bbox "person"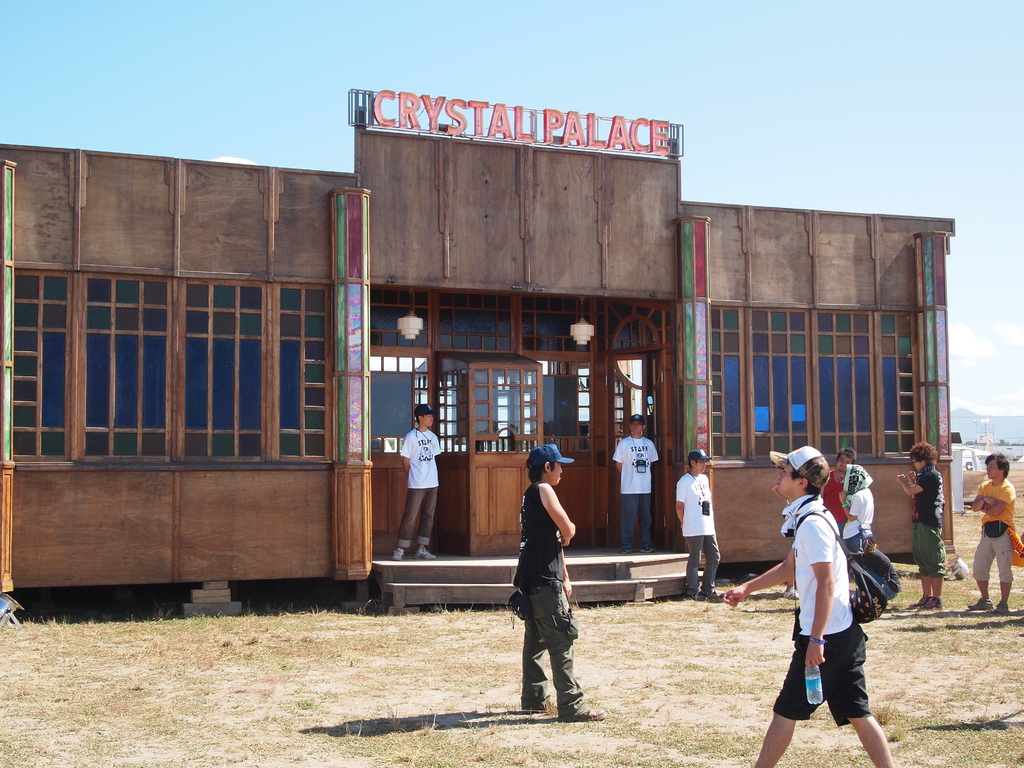
crop(676, 450, 725, 605)
